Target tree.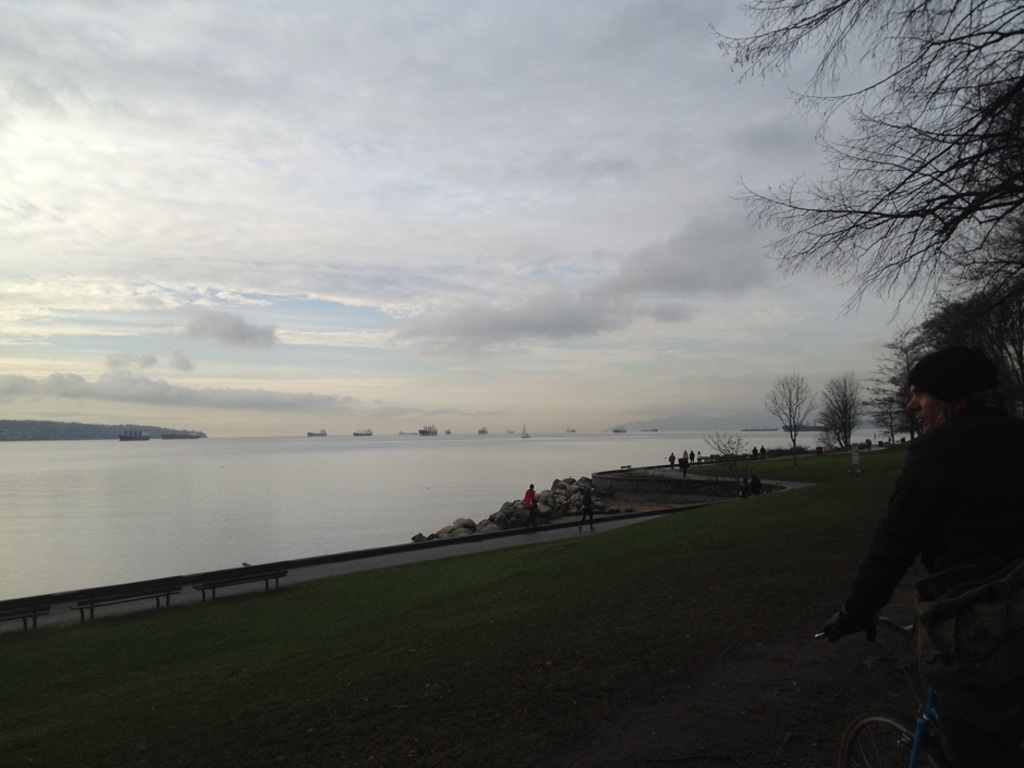
Target region: <box>810,373,868,467</box>.
